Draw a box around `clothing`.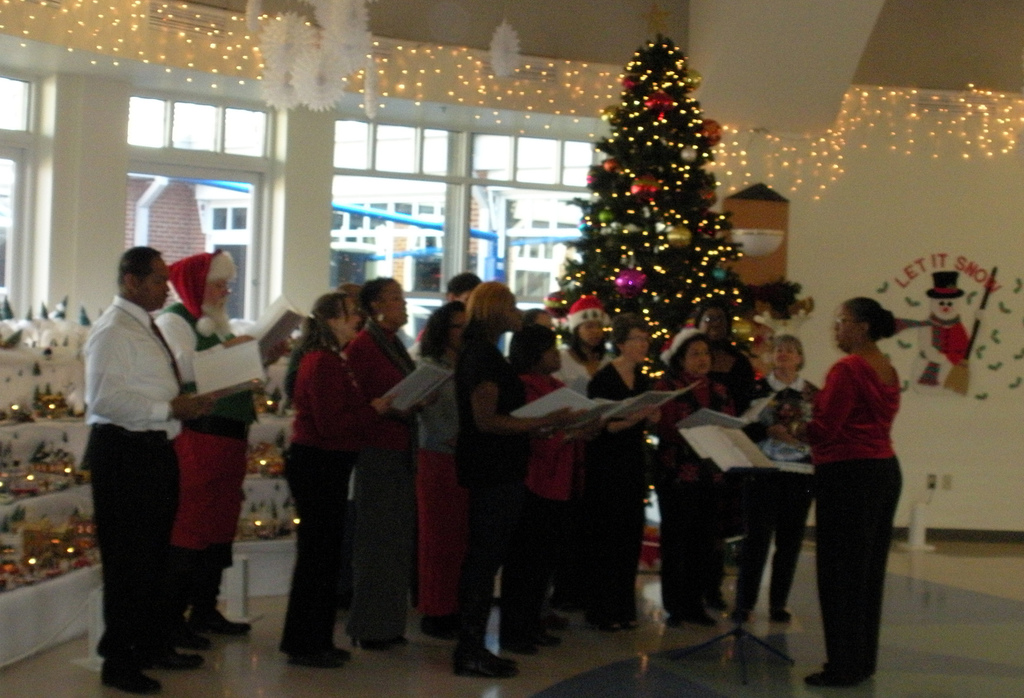
rect(554, 337, 619, 393).
